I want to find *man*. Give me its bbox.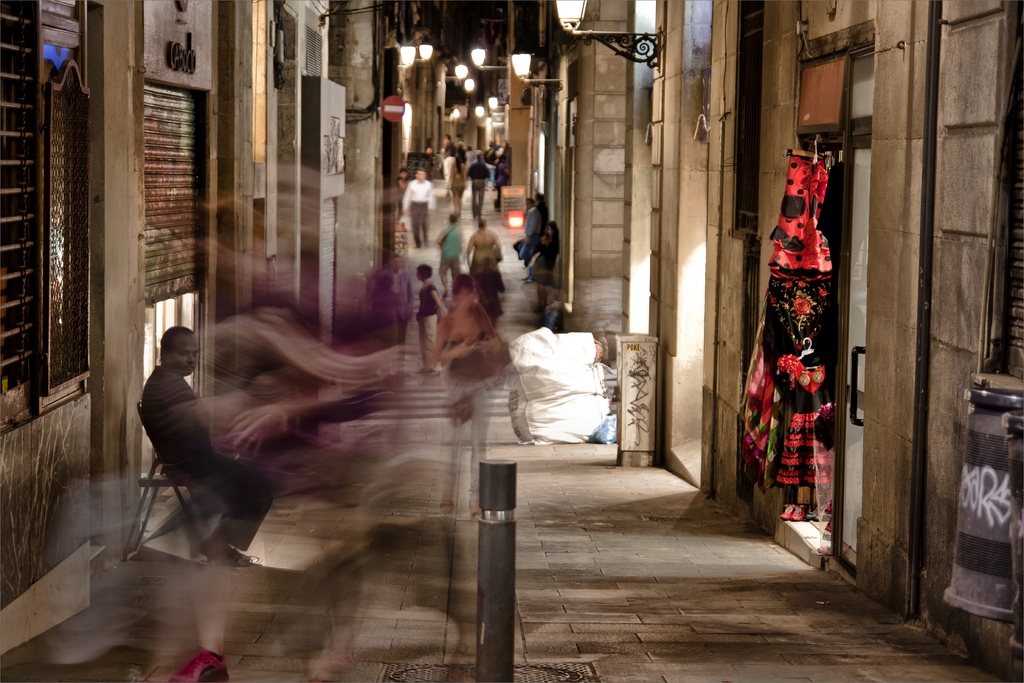
(464,156,492,226).
